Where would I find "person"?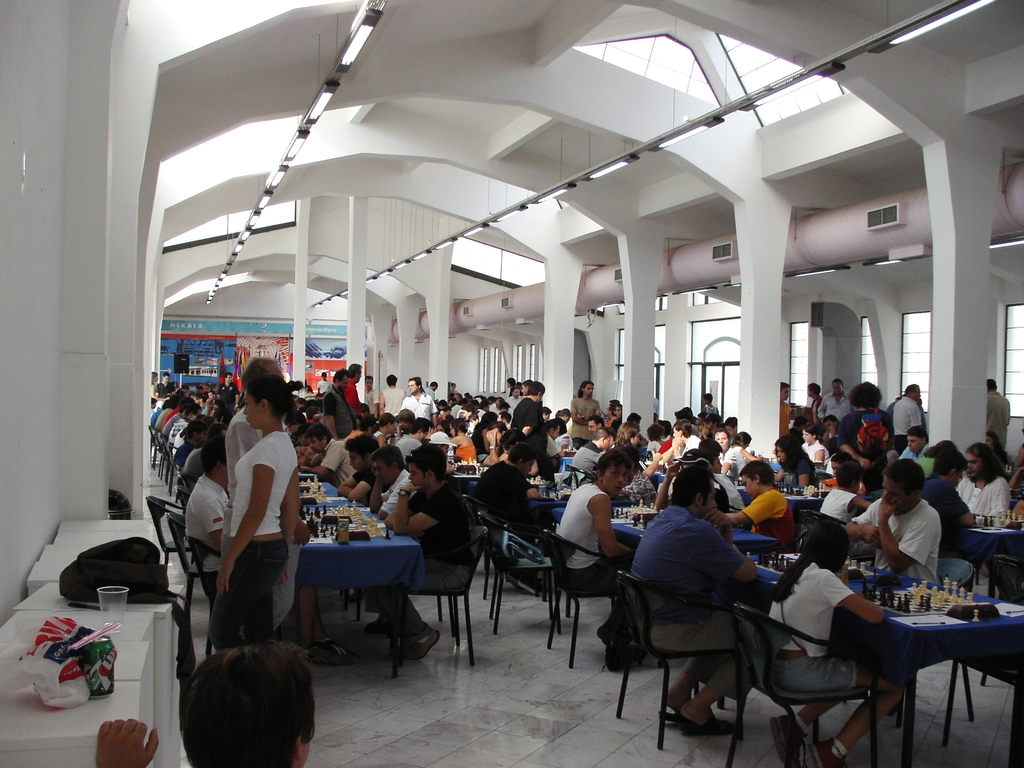
At left=950, top=447, right=1011, bottom=531.
